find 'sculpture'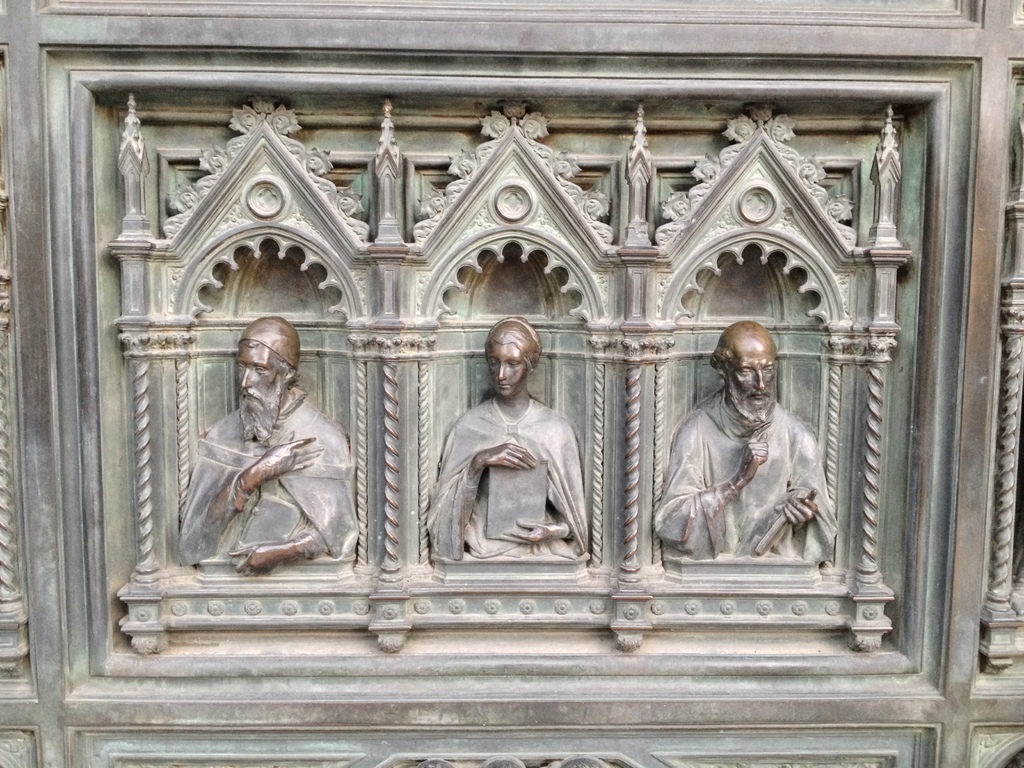
select_region(657, 317, 837, 561)
